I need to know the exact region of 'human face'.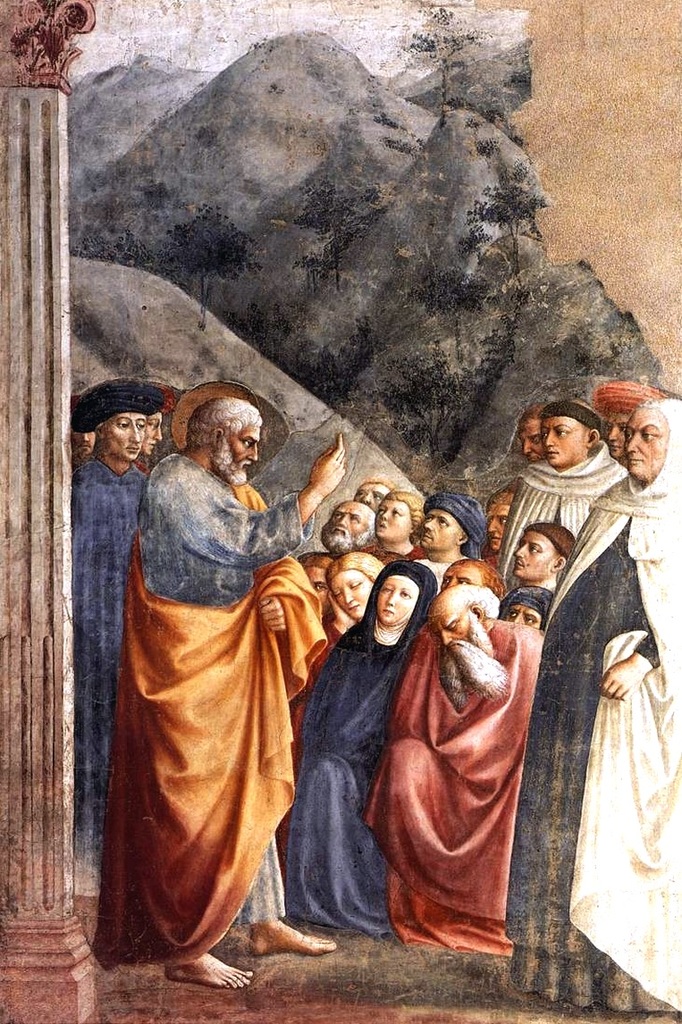
Region: <box>223,419,257,483</box>.
